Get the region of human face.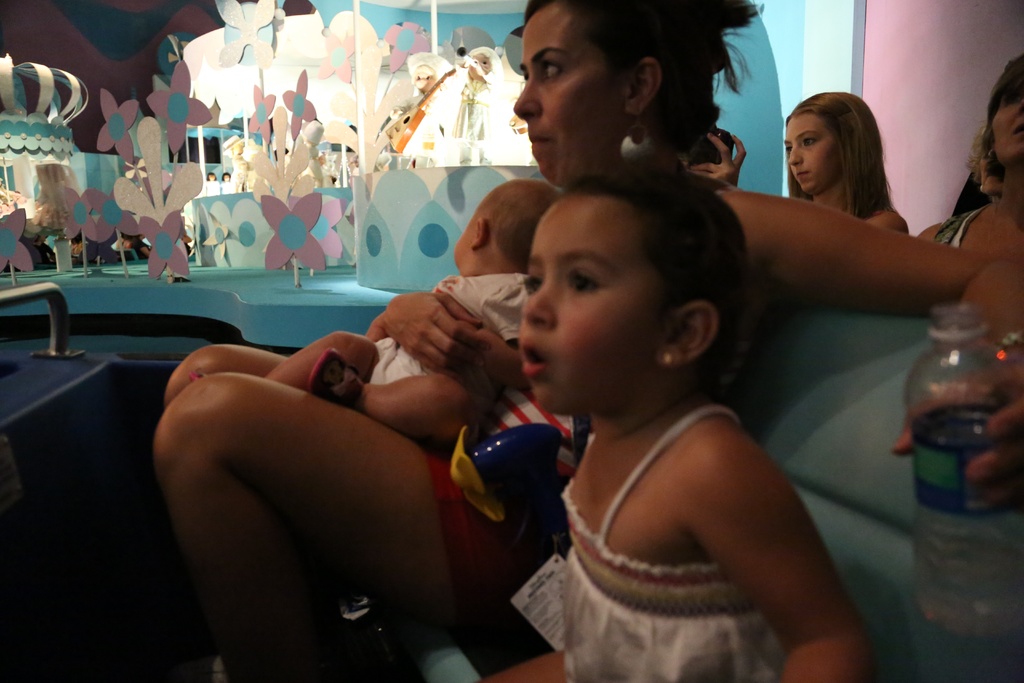
787:111:834:193.
